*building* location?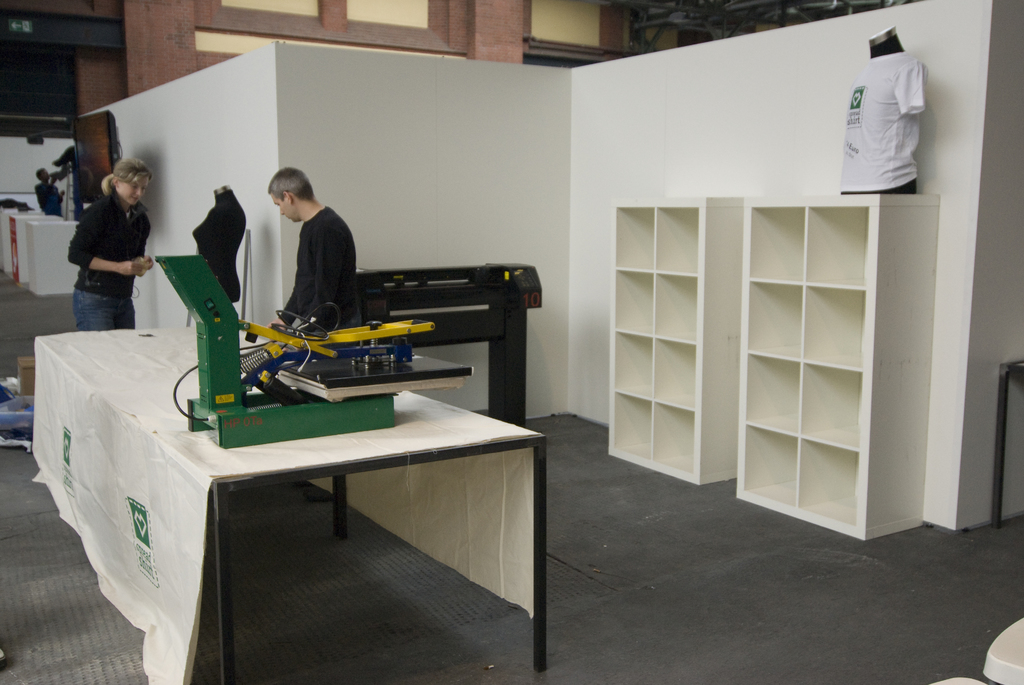
{"left": 0, "top": 0, "right": 1023, "bottom": 684}
